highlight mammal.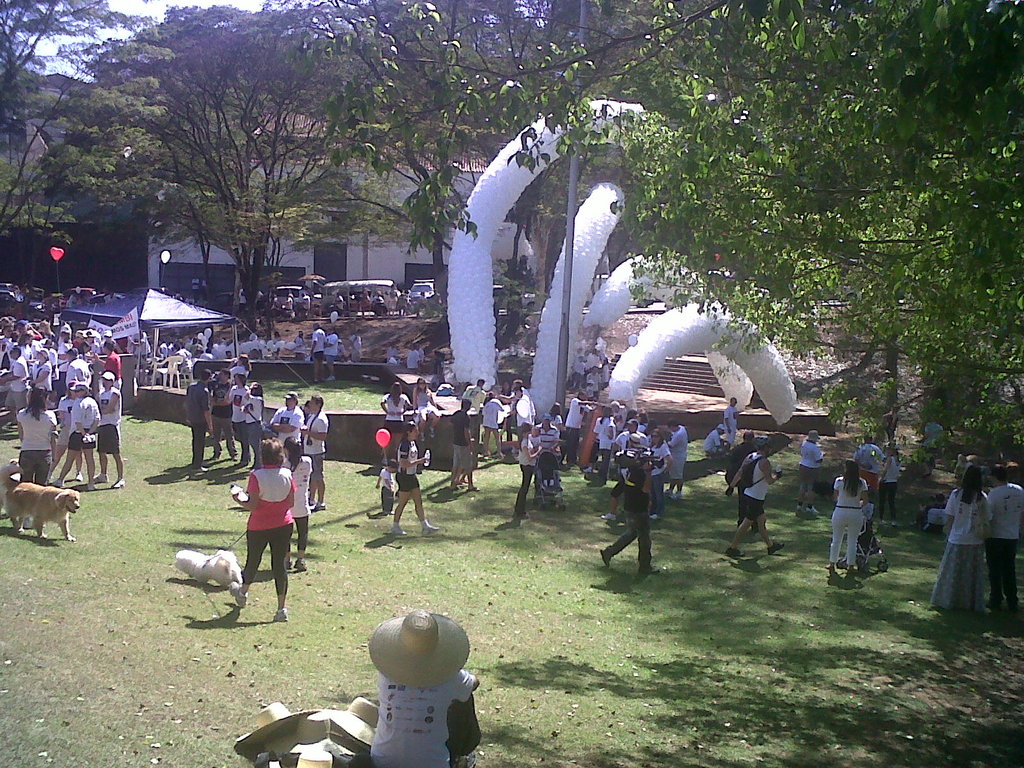
Highlighted region: (x1=481, y1=388, x2=509, y2=462).
